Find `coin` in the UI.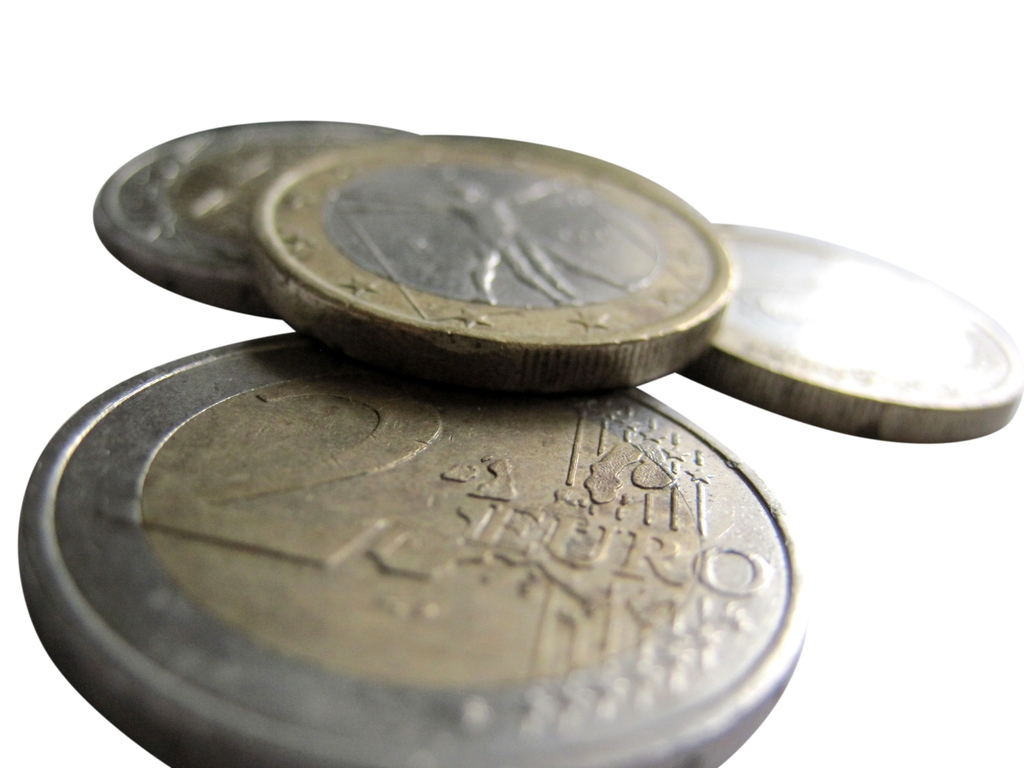
UI element at [90,113,426,311].
